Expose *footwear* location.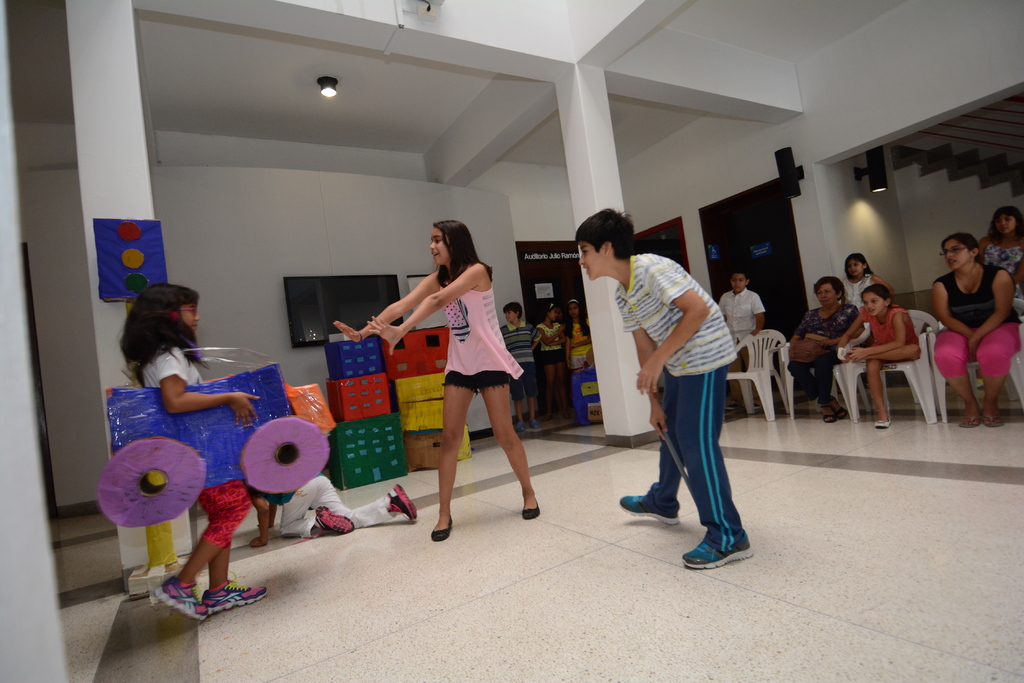
Exposed at pyautogui.locateOnScreen(619, 492, 690, 525).
